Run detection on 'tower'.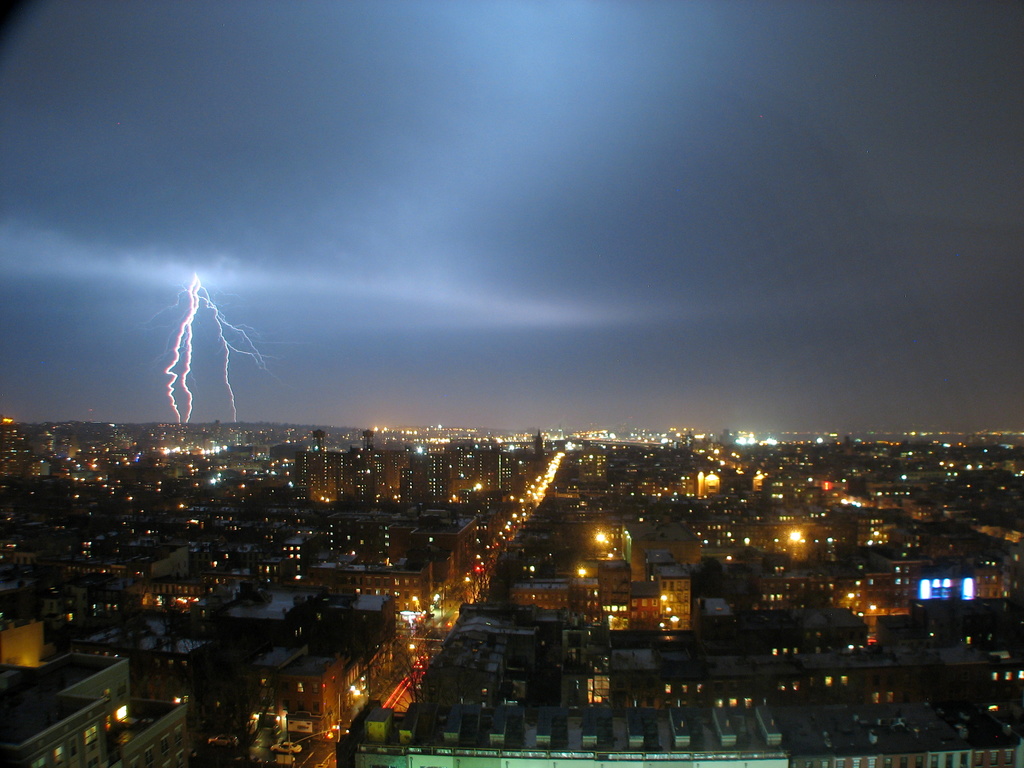
Result: [397, 441, 522, 498].
